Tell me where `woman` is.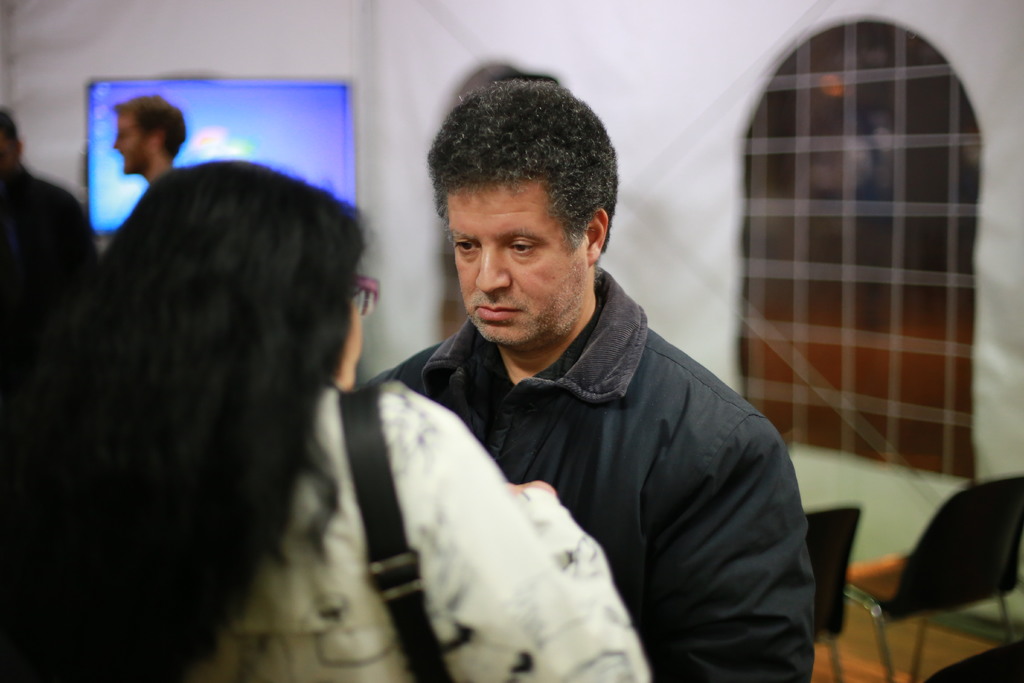
`woman` is at BBox(0, 160, 646, 682).
